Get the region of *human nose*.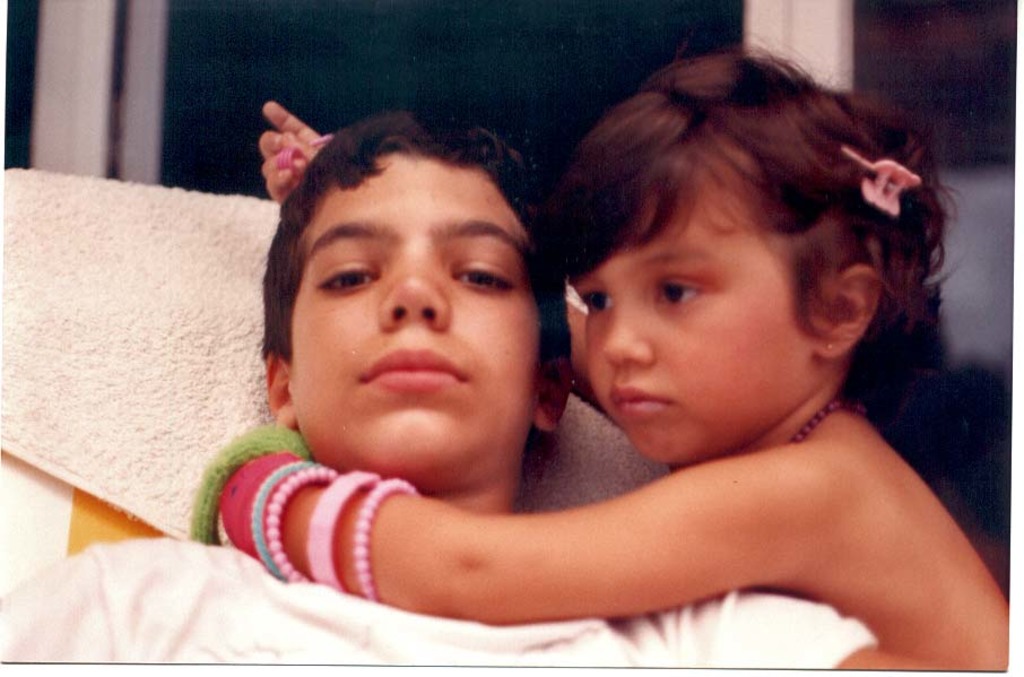
[384,255,445,330].
